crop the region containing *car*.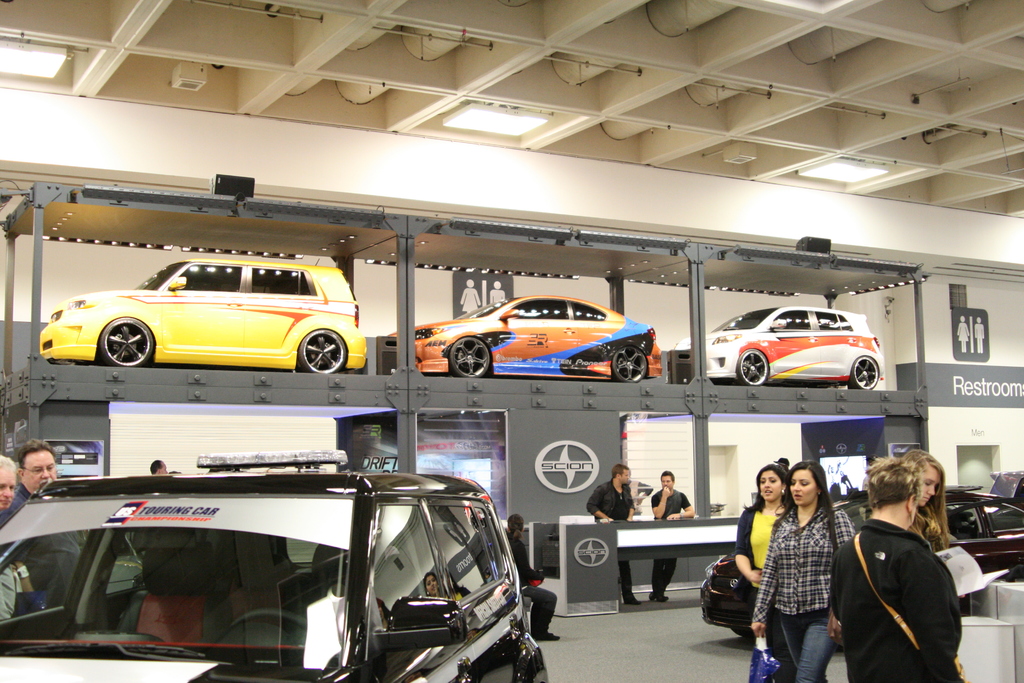
Crop region: BBox(14, 463, 570, 680).
